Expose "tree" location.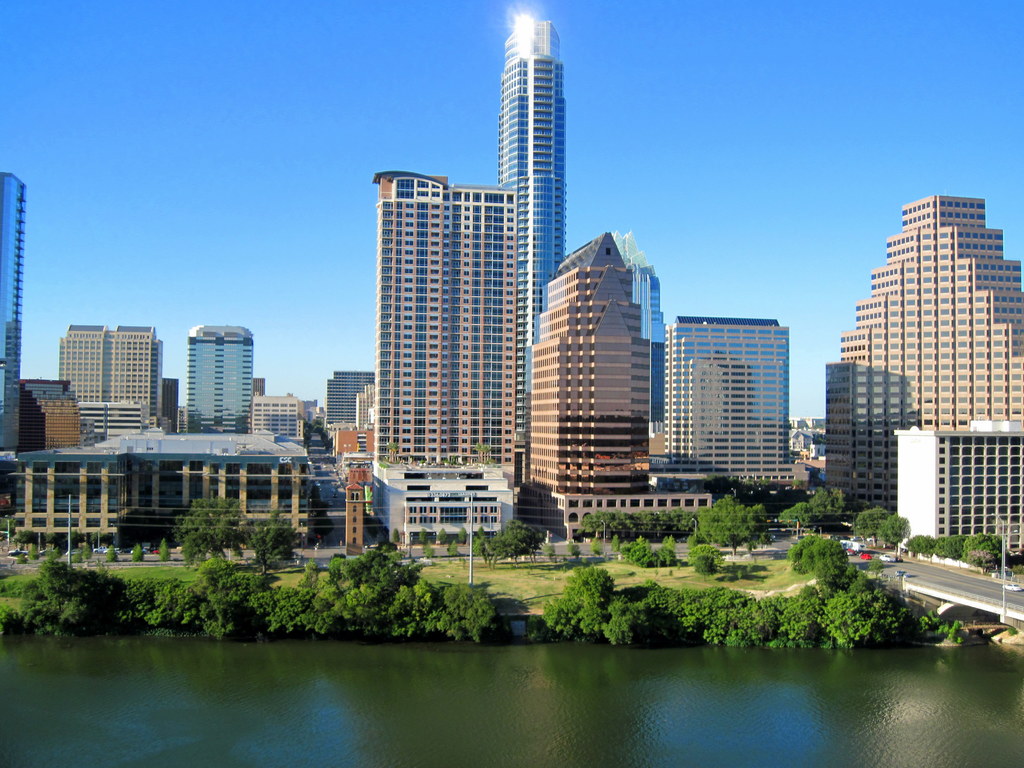
Exposed at <region>812, 490, 843, 525</region>.
